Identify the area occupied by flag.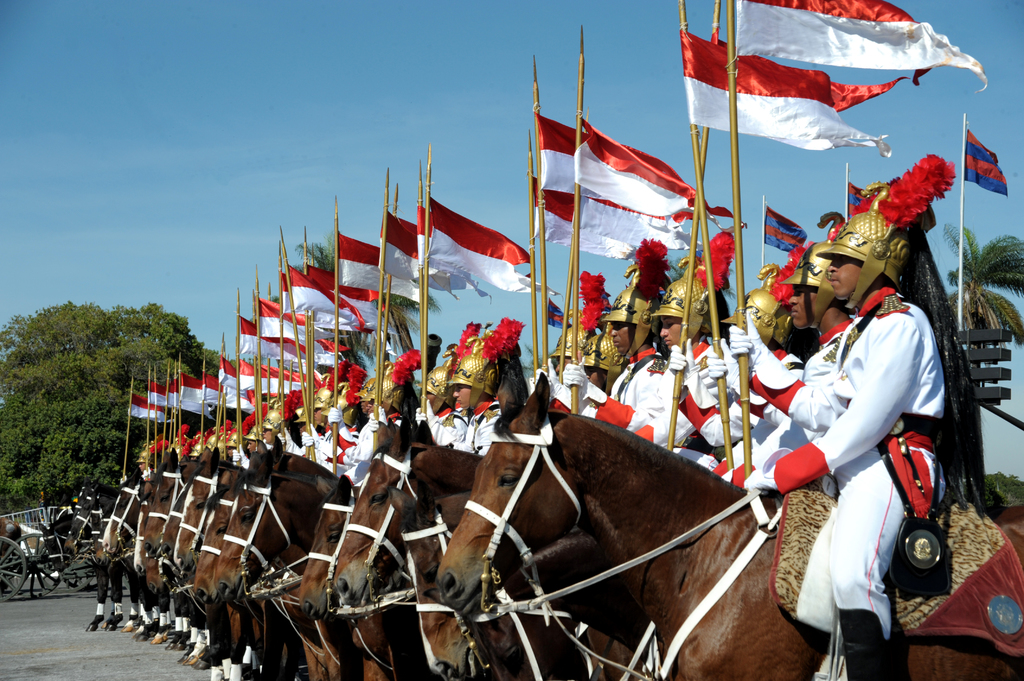
Area: x1=148 y1=378 x2=175 y2=409.
